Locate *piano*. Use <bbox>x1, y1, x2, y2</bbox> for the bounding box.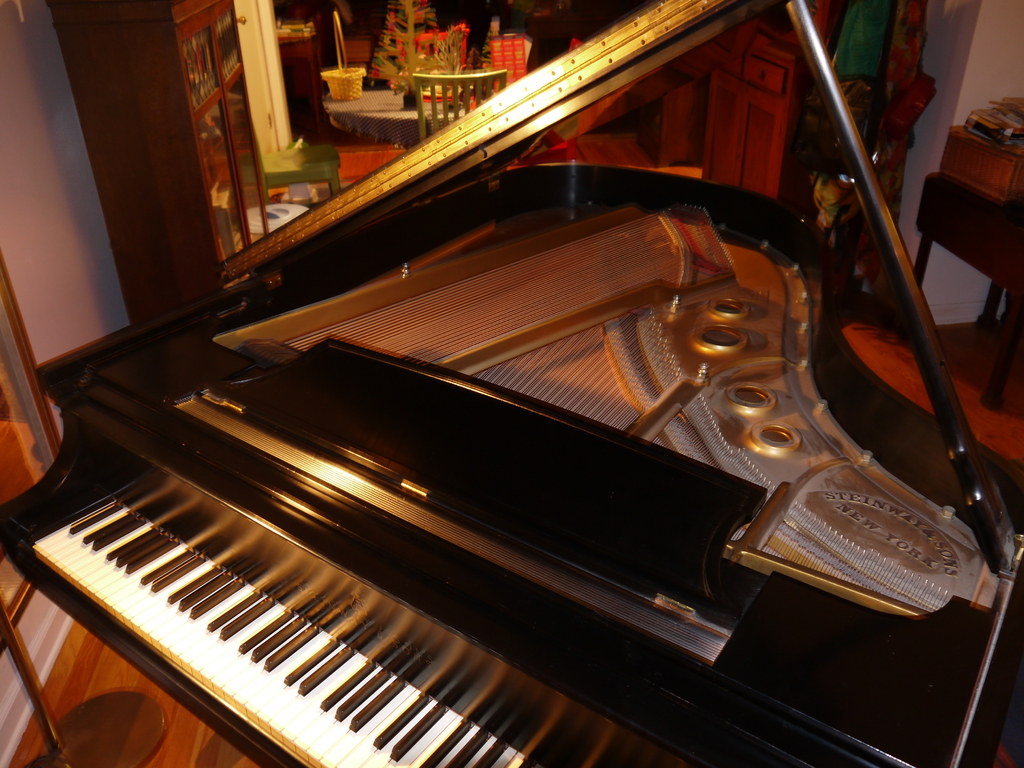
<bbox>0, 0, 1023, 767</bbox>.
